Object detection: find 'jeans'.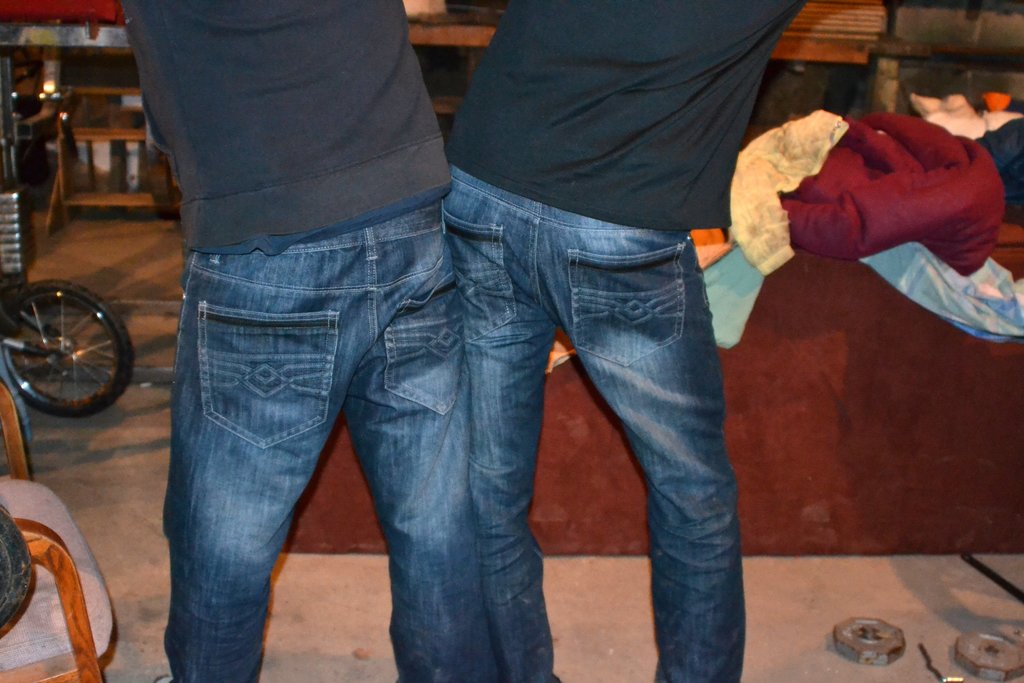
bbox(440, 165, 740, 682).
